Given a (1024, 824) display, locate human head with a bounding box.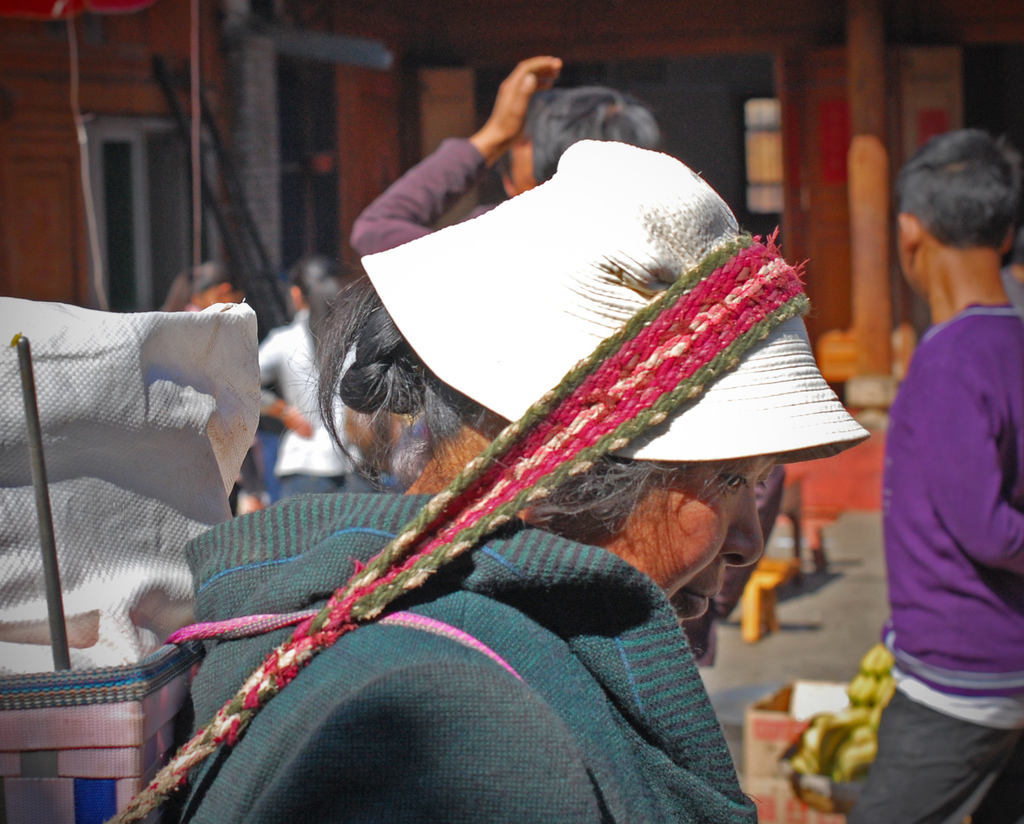
Located: <bbox>896, 128, 1017, 309</bbox>.
